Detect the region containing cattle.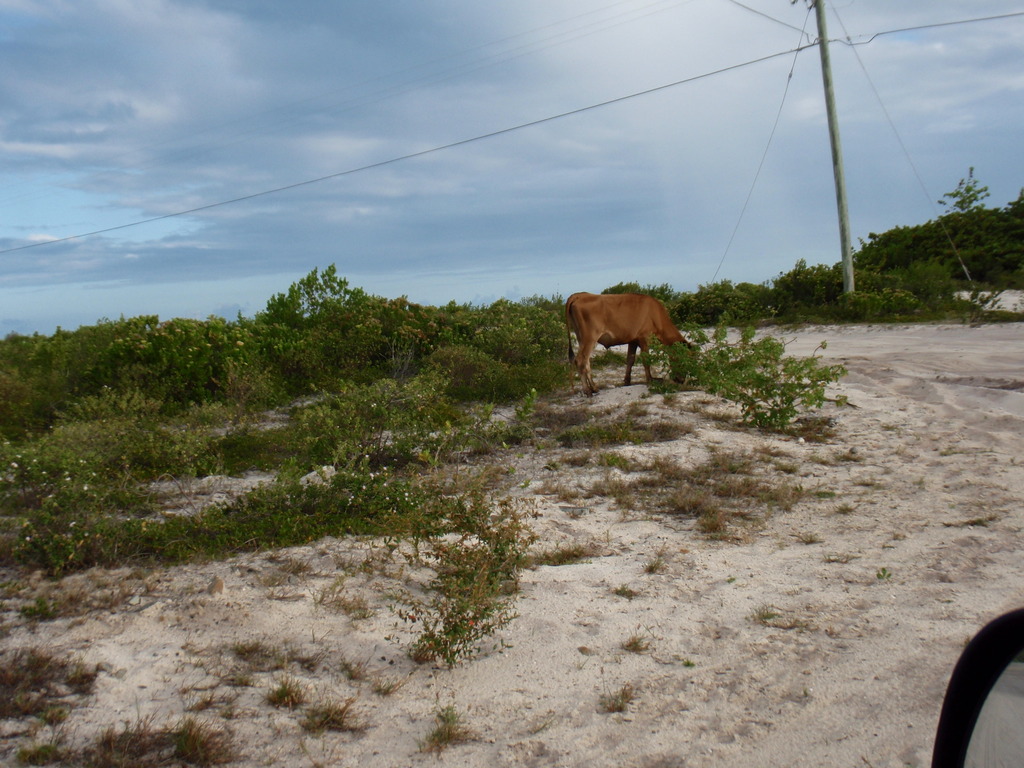
(559, 281, 687, 395).
